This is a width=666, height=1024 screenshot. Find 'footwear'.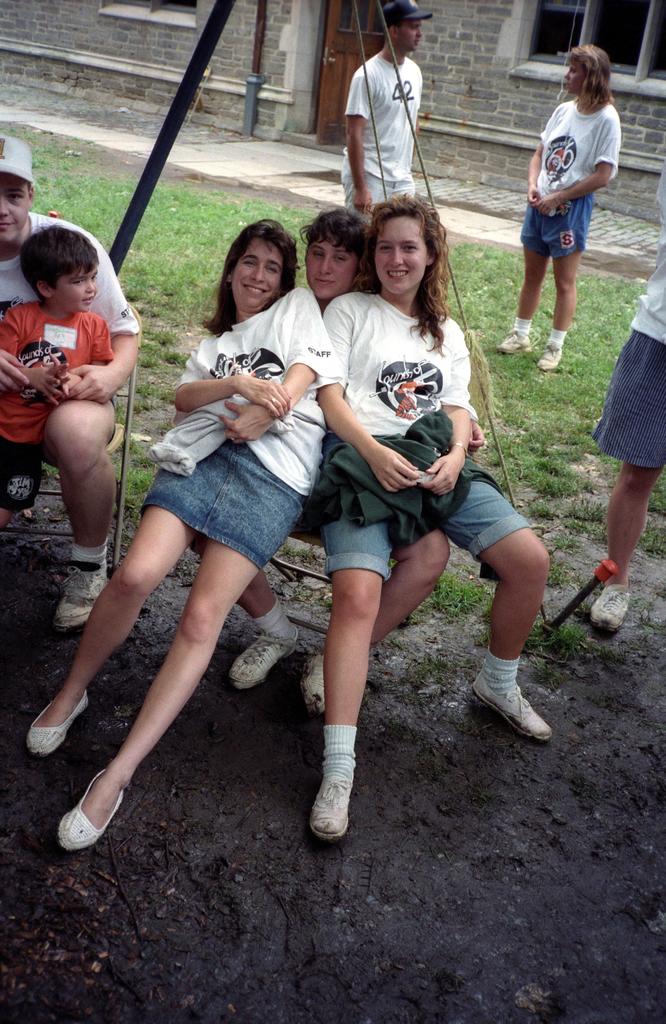
Bounding box: <bbox>535, 340, 562, 371</bbox>.
